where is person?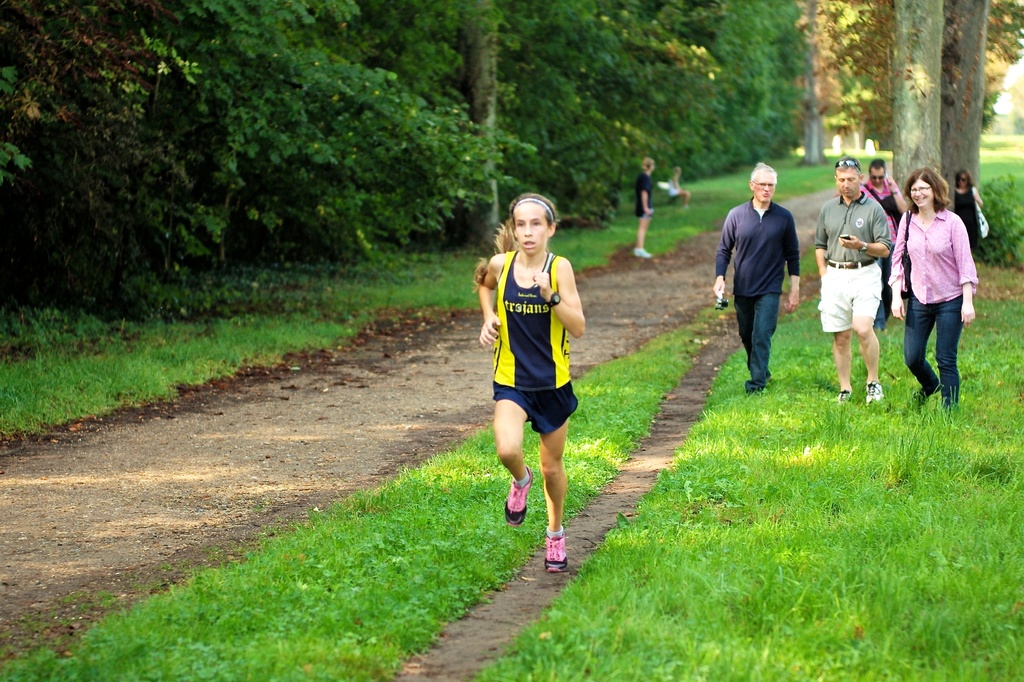
{"left": 895, "top": 168, "right": 980, "bottom": 412}.
